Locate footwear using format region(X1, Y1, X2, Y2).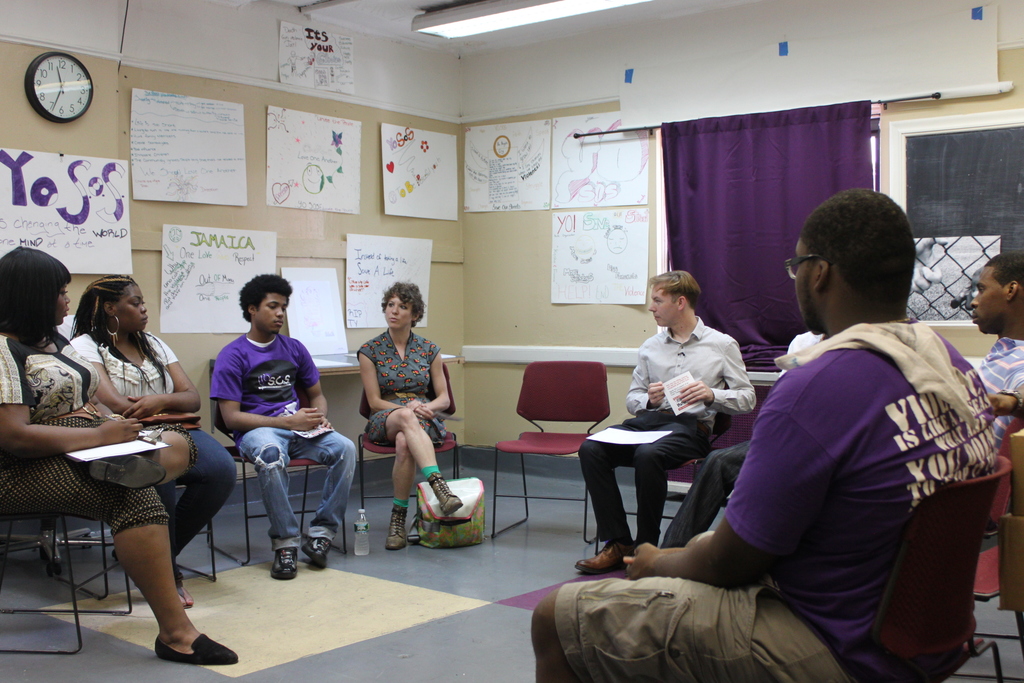
region(426, 464, 465, 514).
